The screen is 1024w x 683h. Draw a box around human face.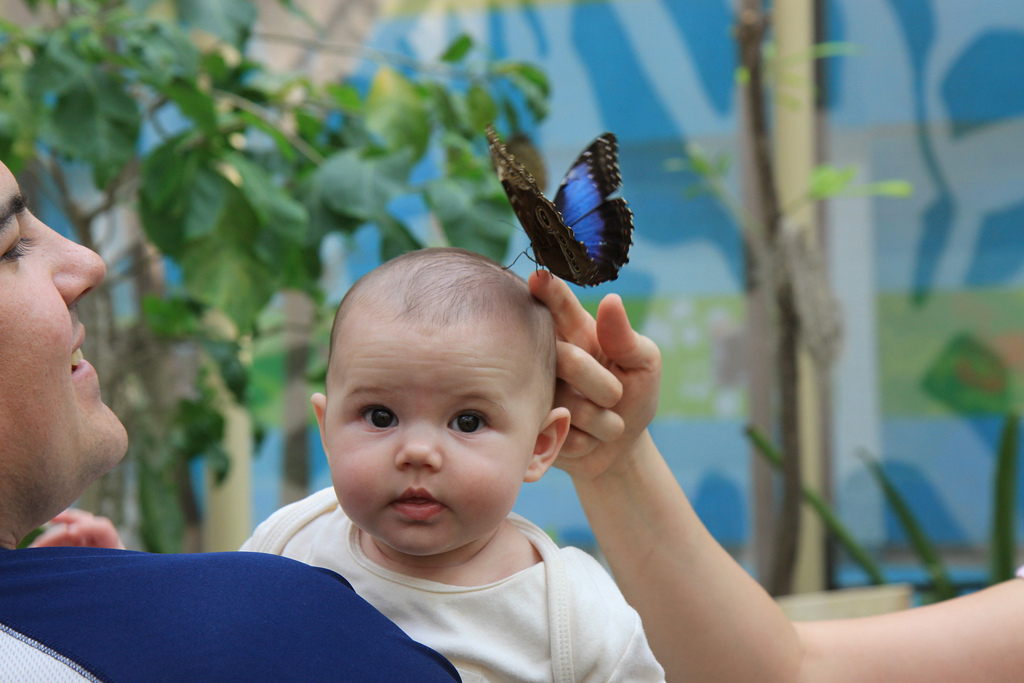
{"x1": 322, "y1": 330, "x2": 539, "y2": 554}.
